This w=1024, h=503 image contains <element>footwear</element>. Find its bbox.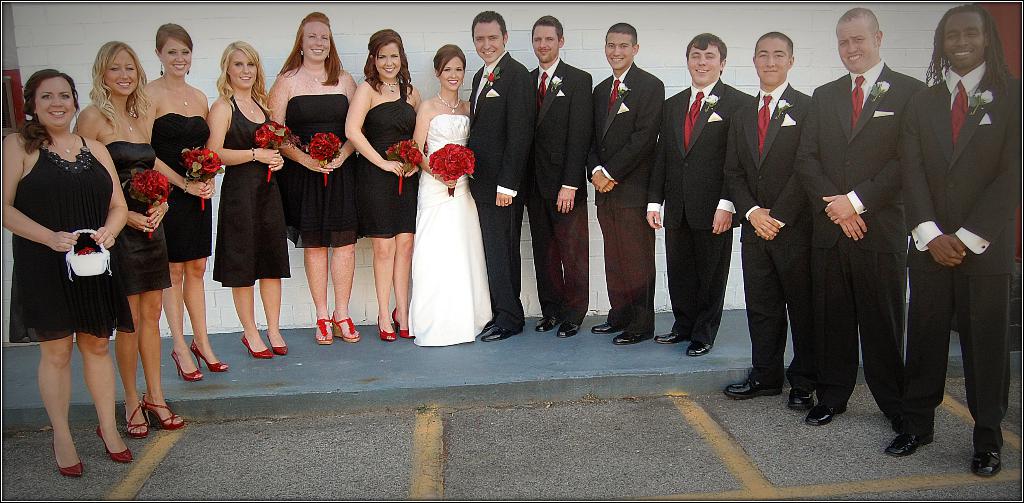
region(654, 326, 689, 341).
